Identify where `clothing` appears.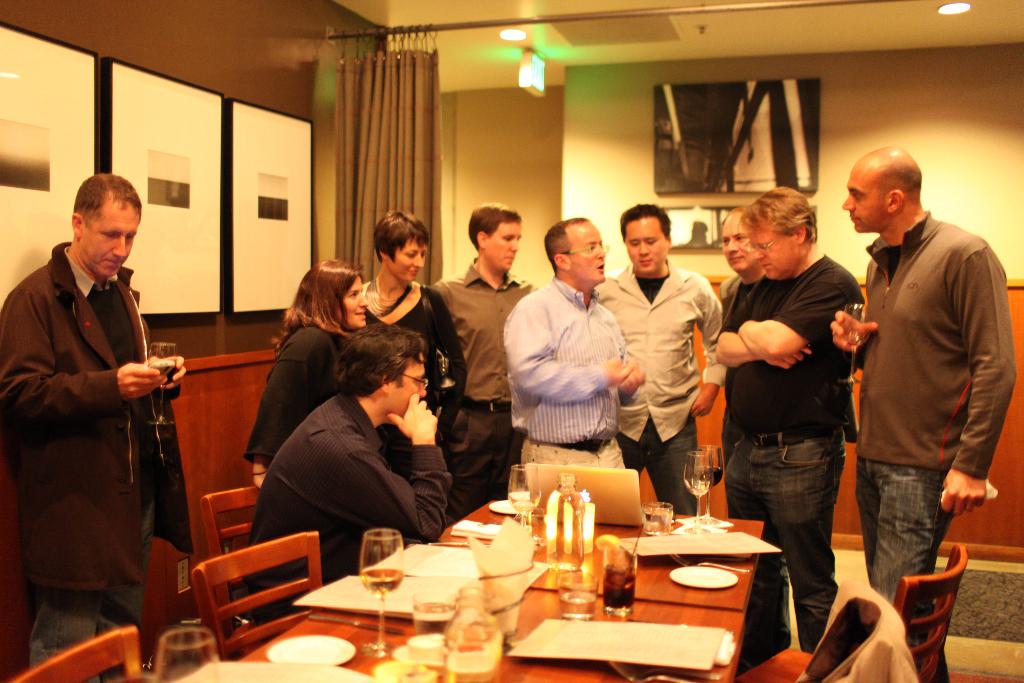
Appears at region(861, 205, 1014, 465).
